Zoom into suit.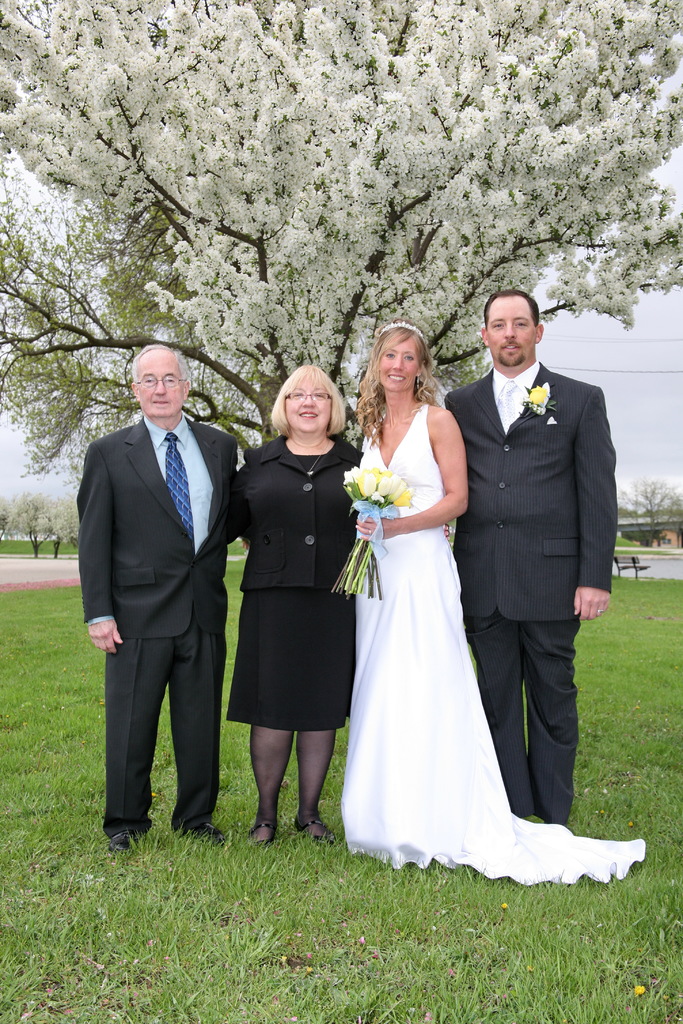
Zoom target: bbox=[79, 320, 247, 861].
